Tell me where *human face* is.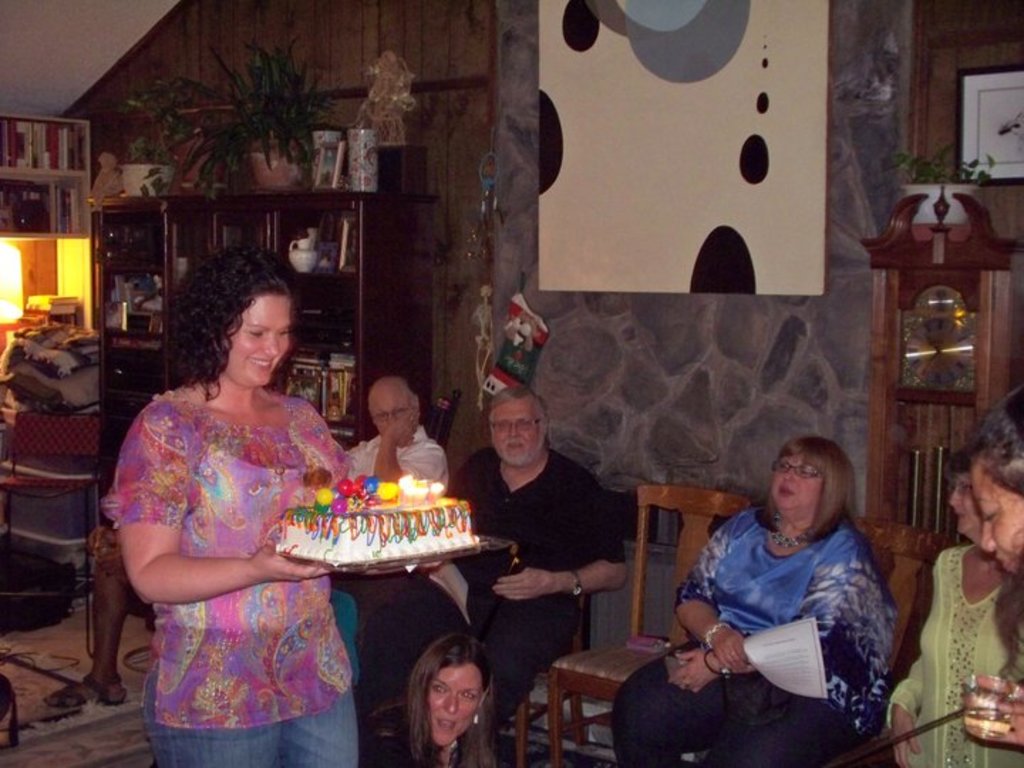
*human face* is at {"x1": 489, "y1": 402, "x2": 542, "y2": 472}.
